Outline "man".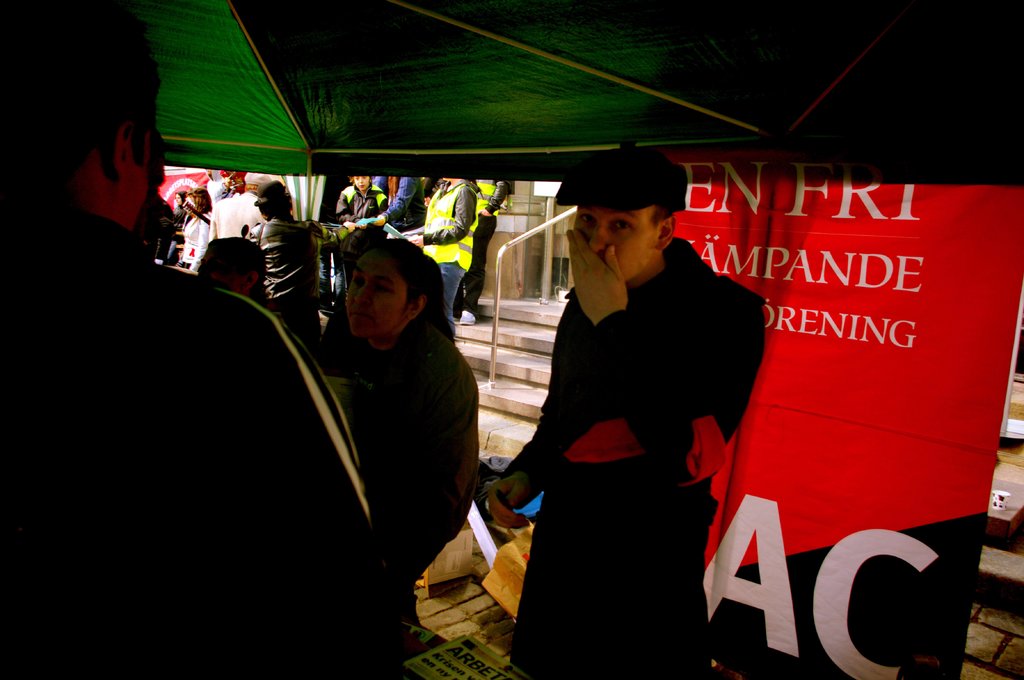
Outline: (0, 0, 374, 679).
